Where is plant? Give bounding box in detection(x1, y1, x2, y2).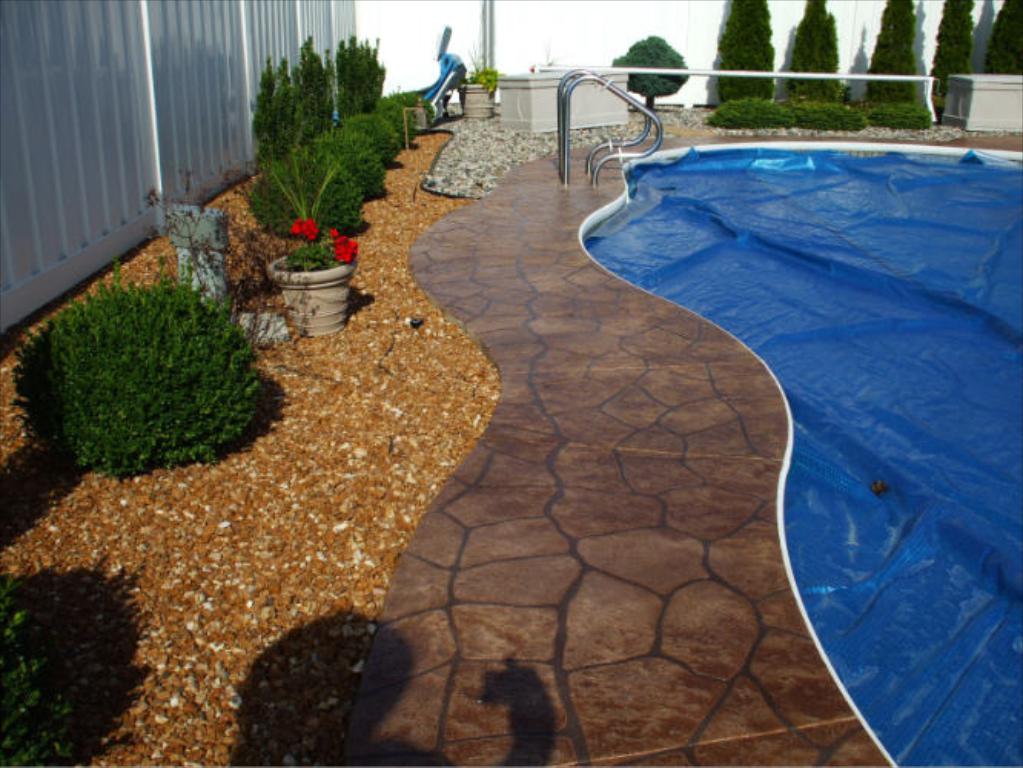
detection(464, 54, 501, 95).
